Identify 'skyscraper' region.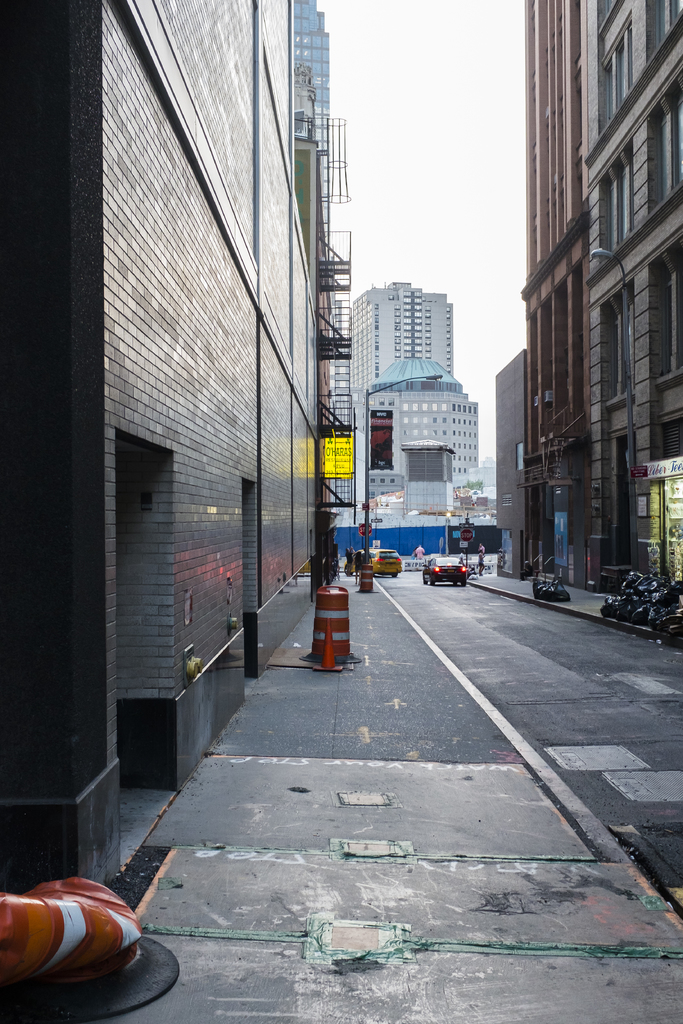
Region: (left=356, top=273, right=443, bottom=395).
